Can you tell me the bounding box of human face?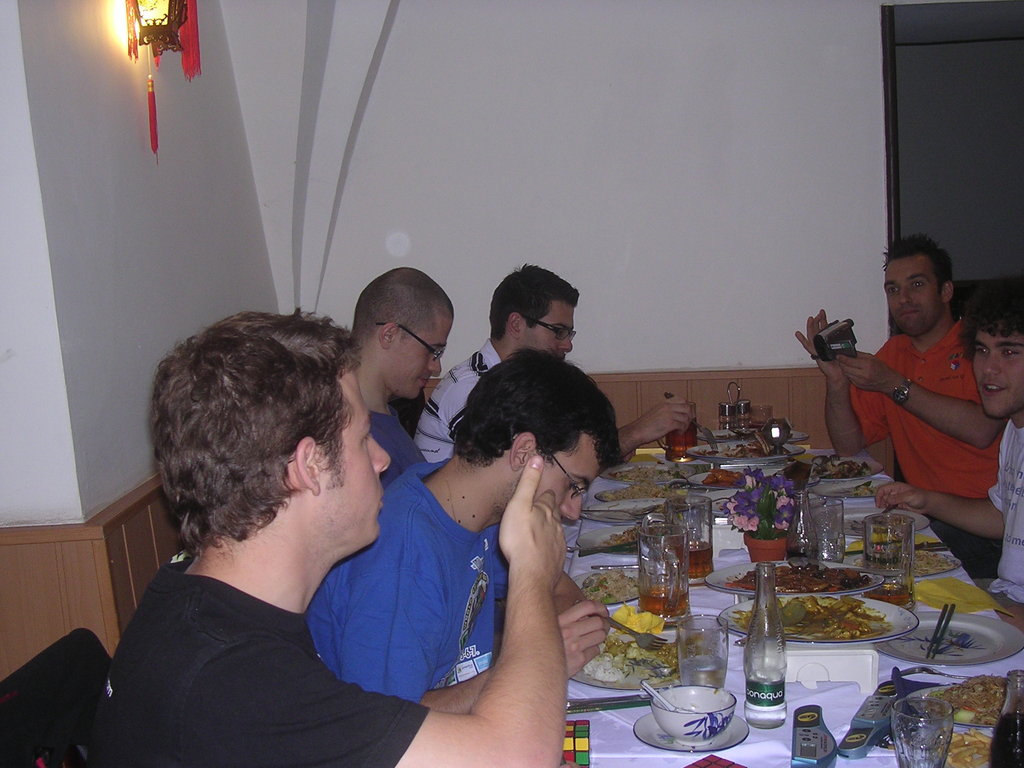
973/336/1021/420.
